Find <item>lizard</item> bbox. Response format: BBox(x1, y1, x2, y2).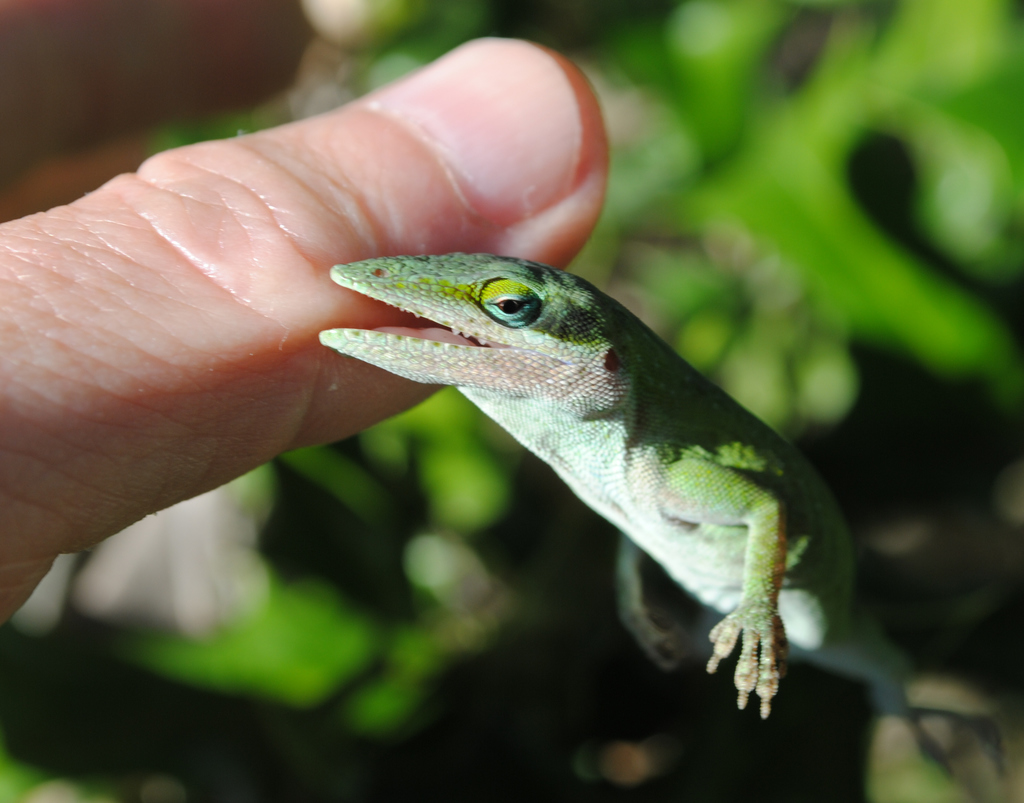
BBox(336, 236, 854, 723).
